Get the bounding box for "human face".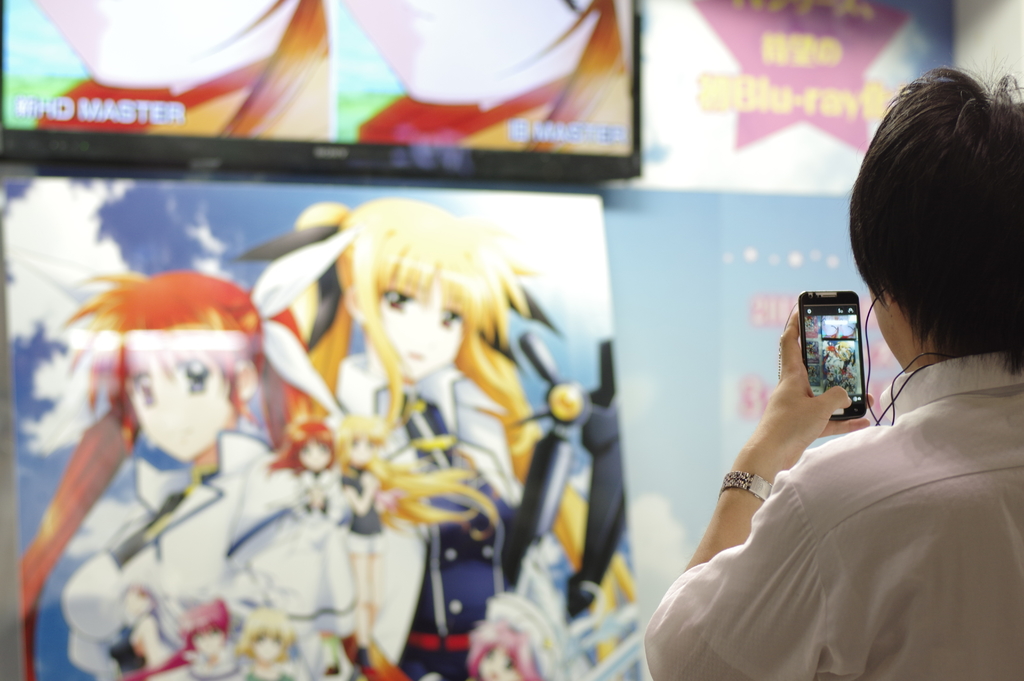
BBox(373, 279, 463, 377).
